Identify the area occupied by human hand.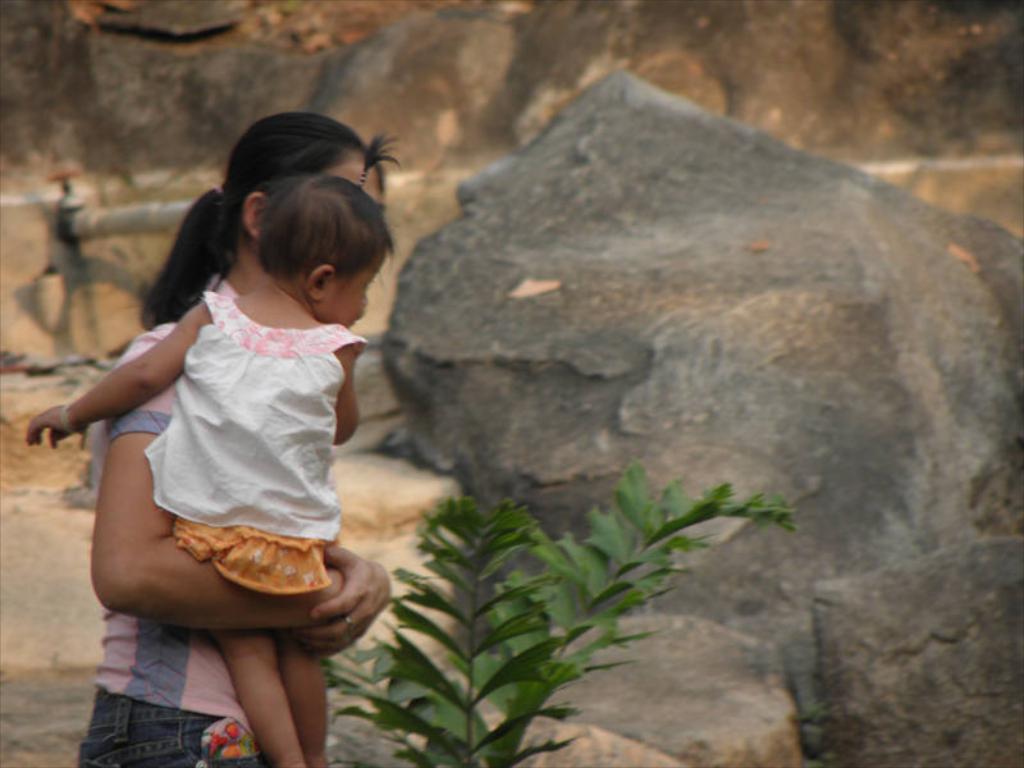
Area: {"x1": 287, "y1": 544, "x2": 396, "y2": 659}.
